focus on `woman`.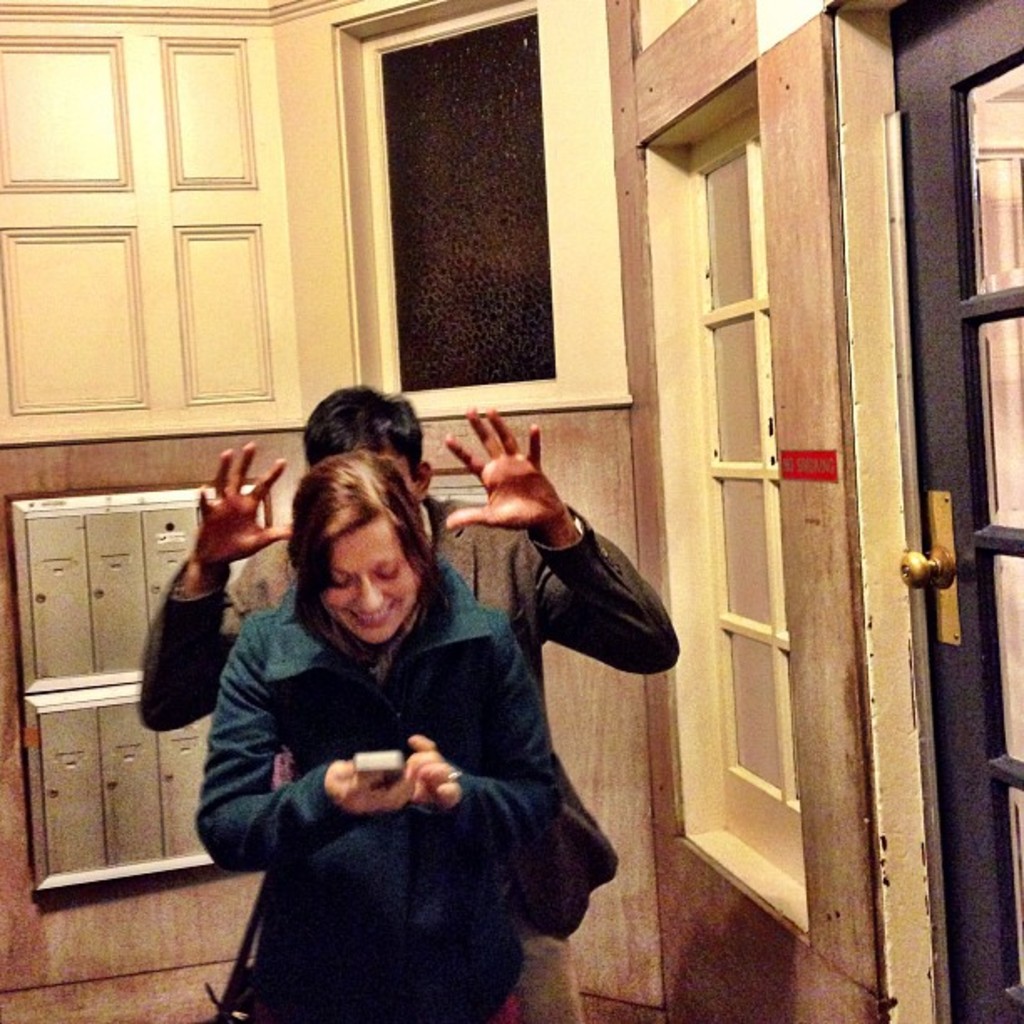
Focused at left=174, top=393, right=592, bottom=1016.
